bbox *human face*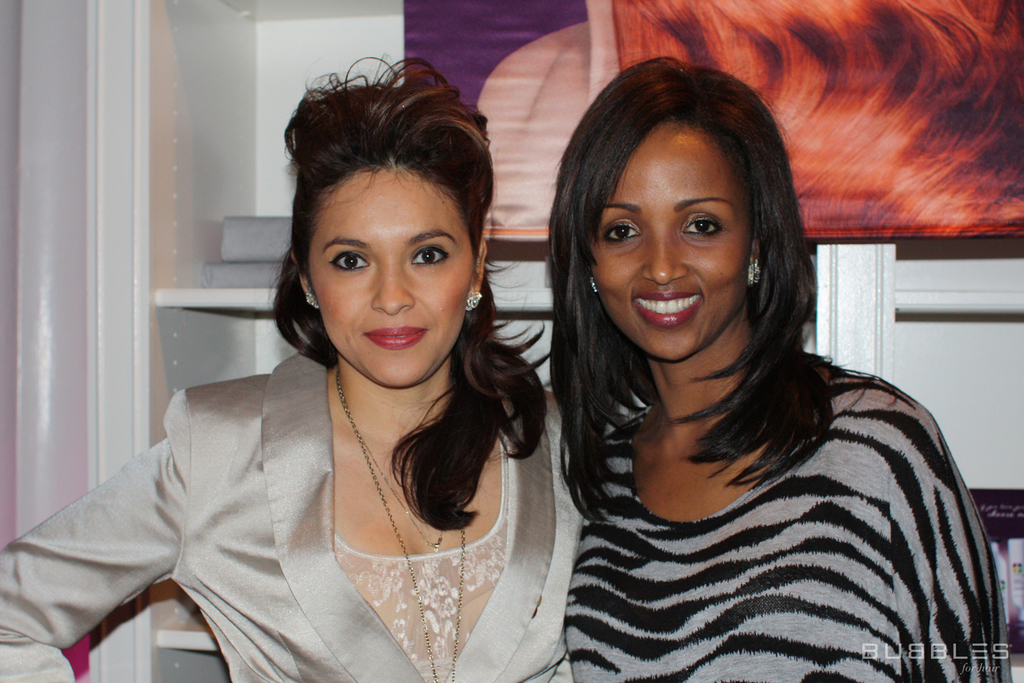
[314,189,473,391]
